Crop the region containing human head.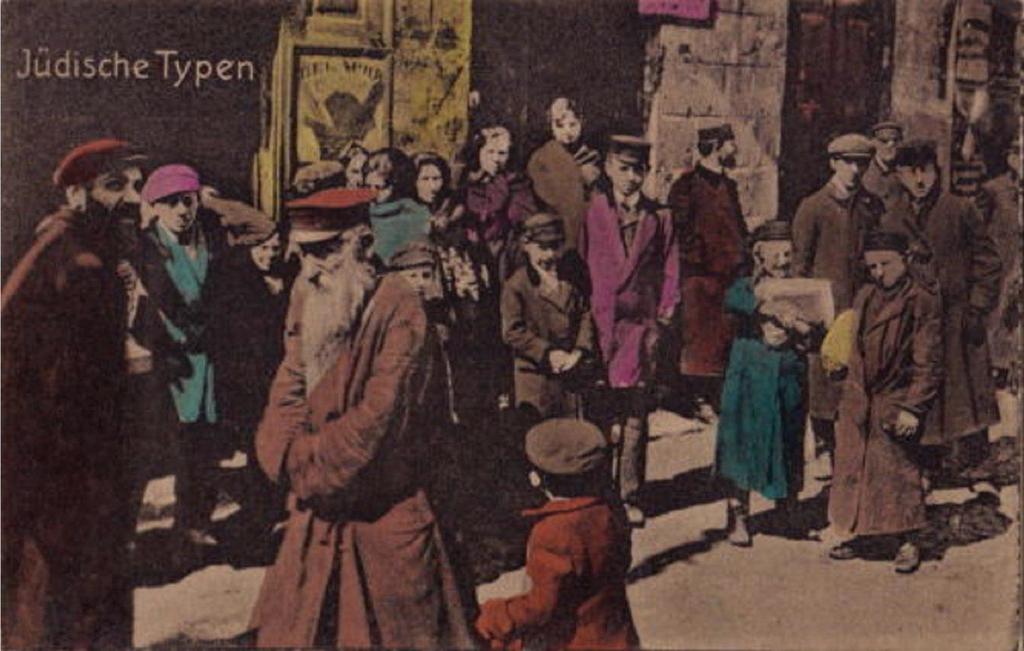
Crop region: [x1=119, y1=159, x2=197, y2=232].
